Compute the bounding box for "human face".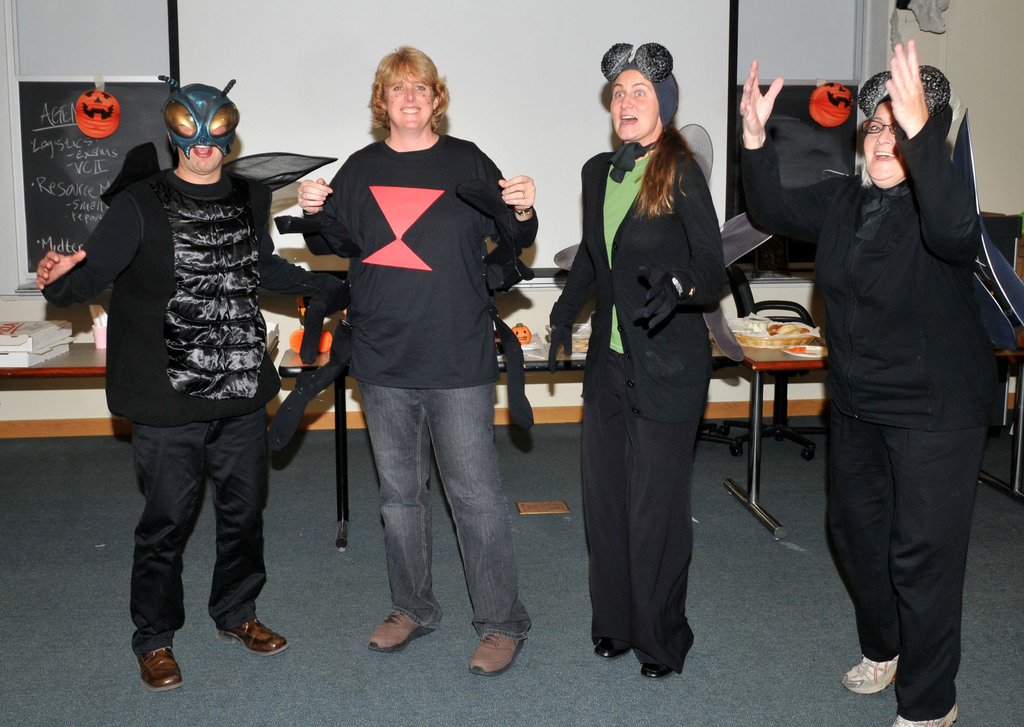
<box>609,70,659,140</box>.
